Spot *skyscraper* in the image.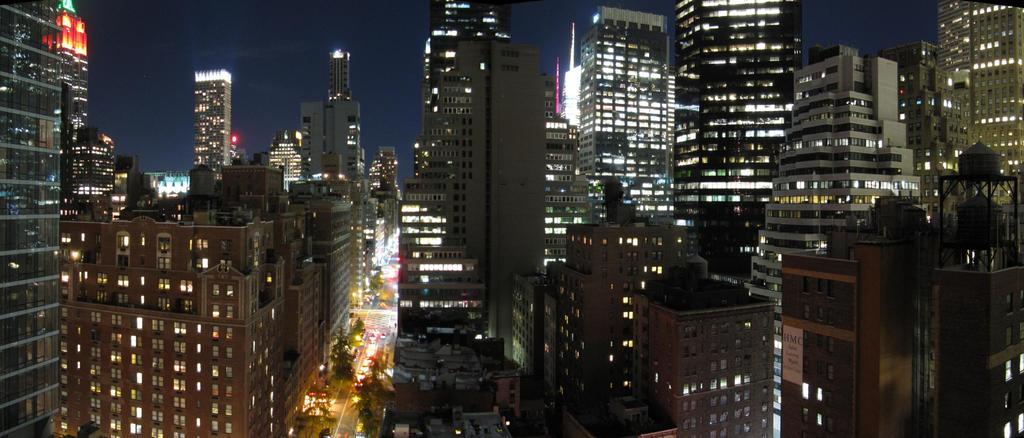
*skyscraper* found at (x1=331, y1=47, x2=351, y2=98).
